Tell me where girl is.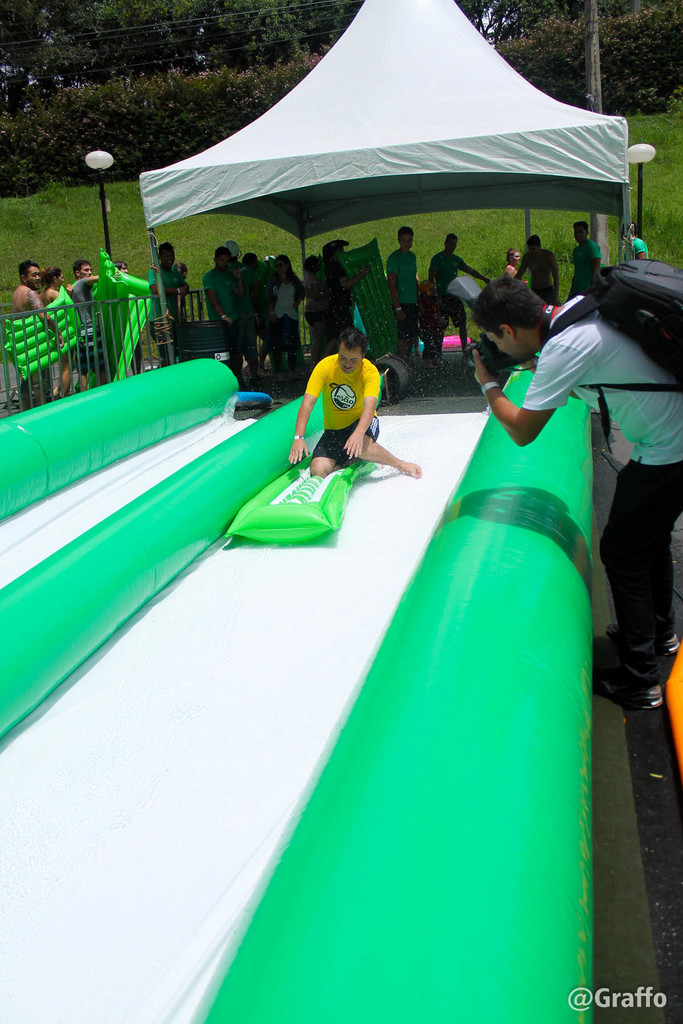
girl is at rect(266, 253, 306, 378).
